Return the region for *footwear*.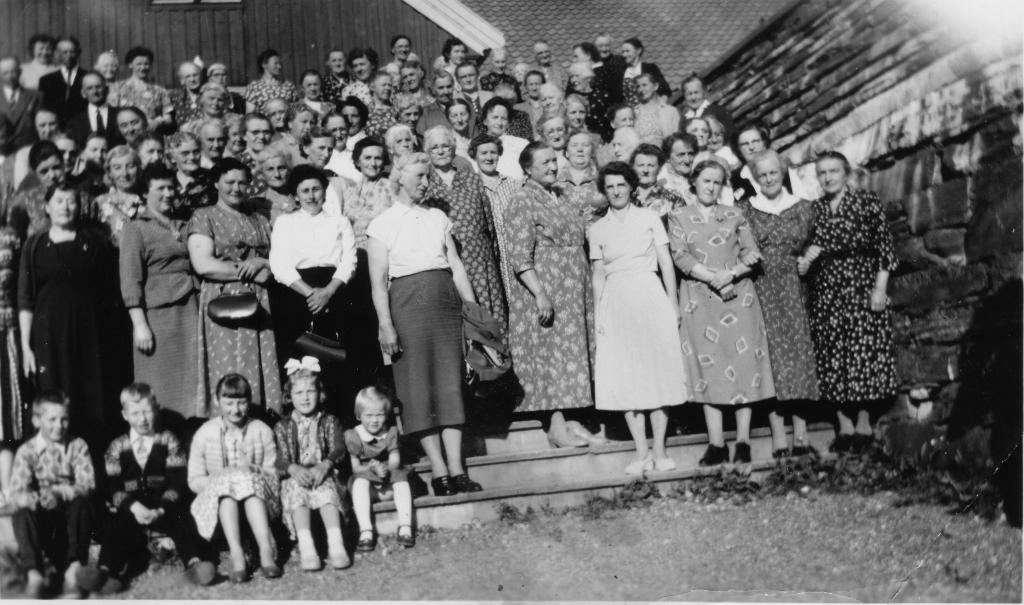
x1=358 y1=533 x2=376 y2=553.
